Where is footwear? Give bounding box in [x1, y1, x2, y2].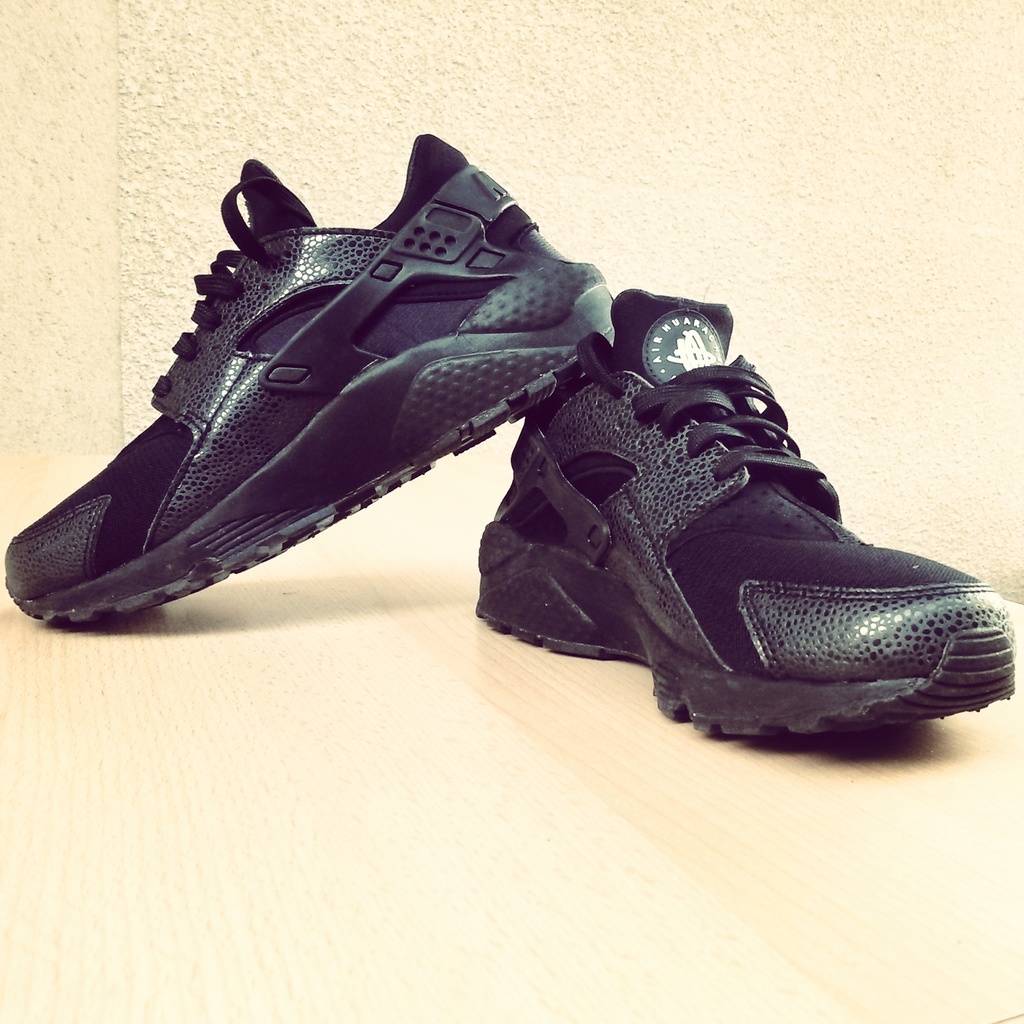
[467, 287, 1023, 743].
